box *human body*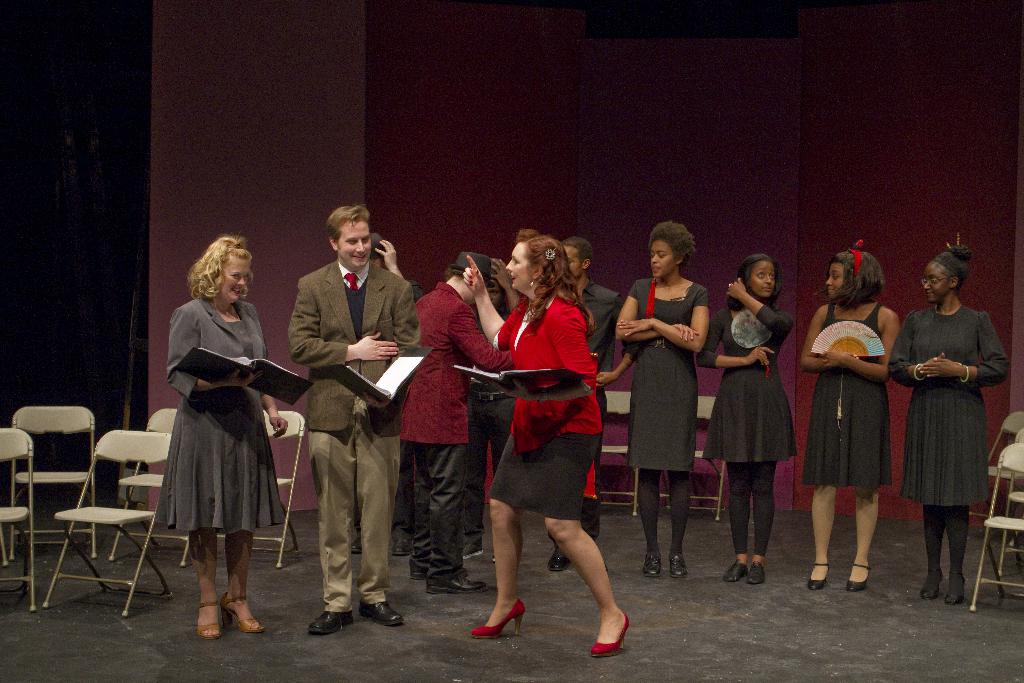
x1=472, y1=232, x2=608, y2=639
